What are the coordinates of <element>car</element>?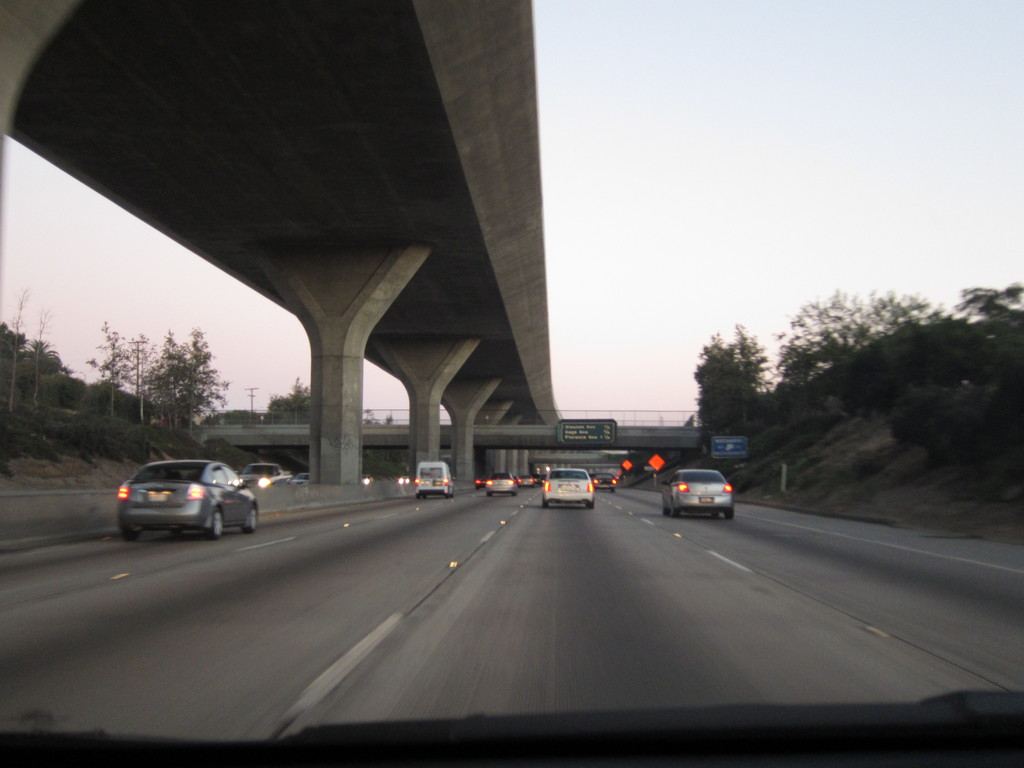
[292, 472, 310, 484].
